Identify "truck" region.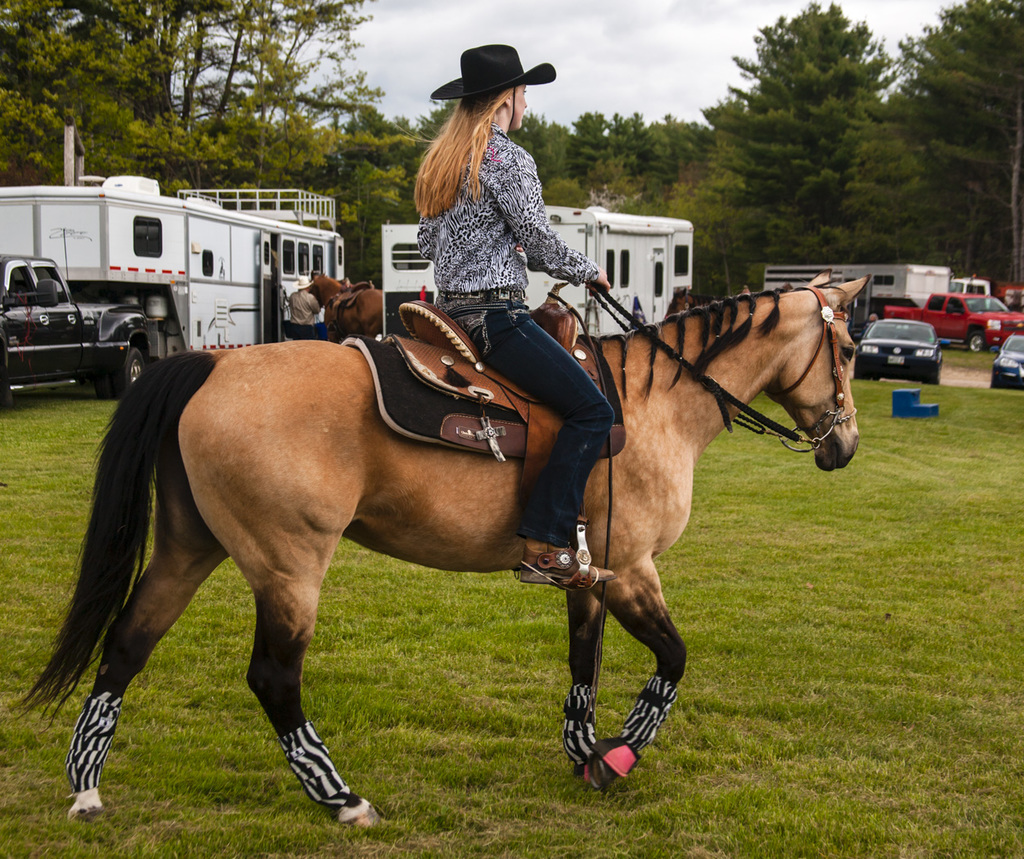
Region: [left=959, top=265, right=1023, bottom=317].
